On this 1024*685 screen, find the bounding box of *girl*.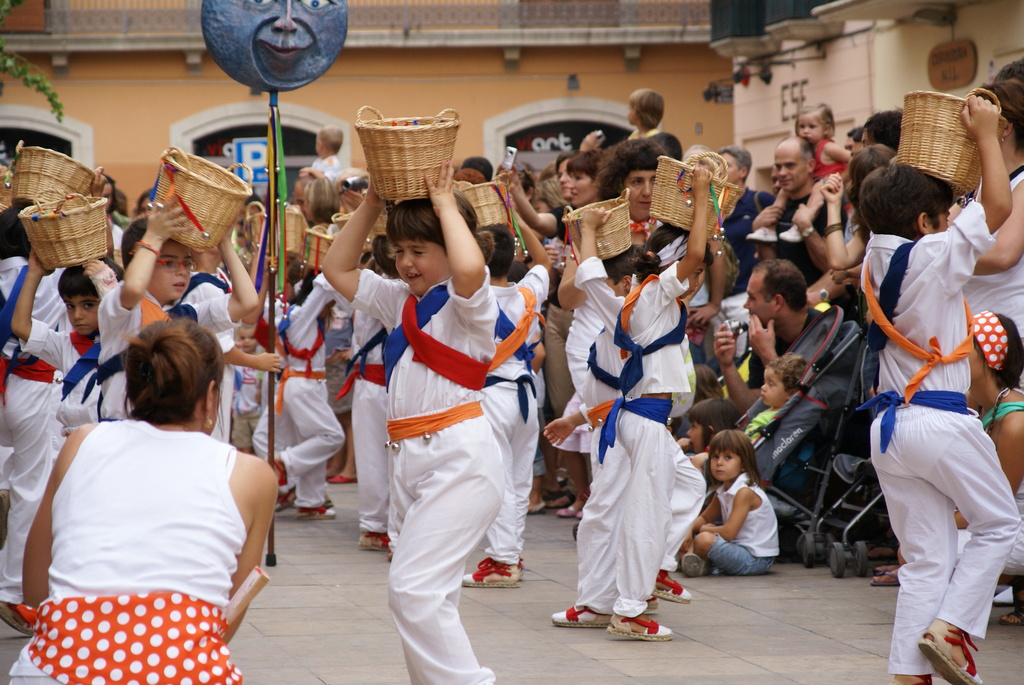
Bounding box: 688:430:783:579.
